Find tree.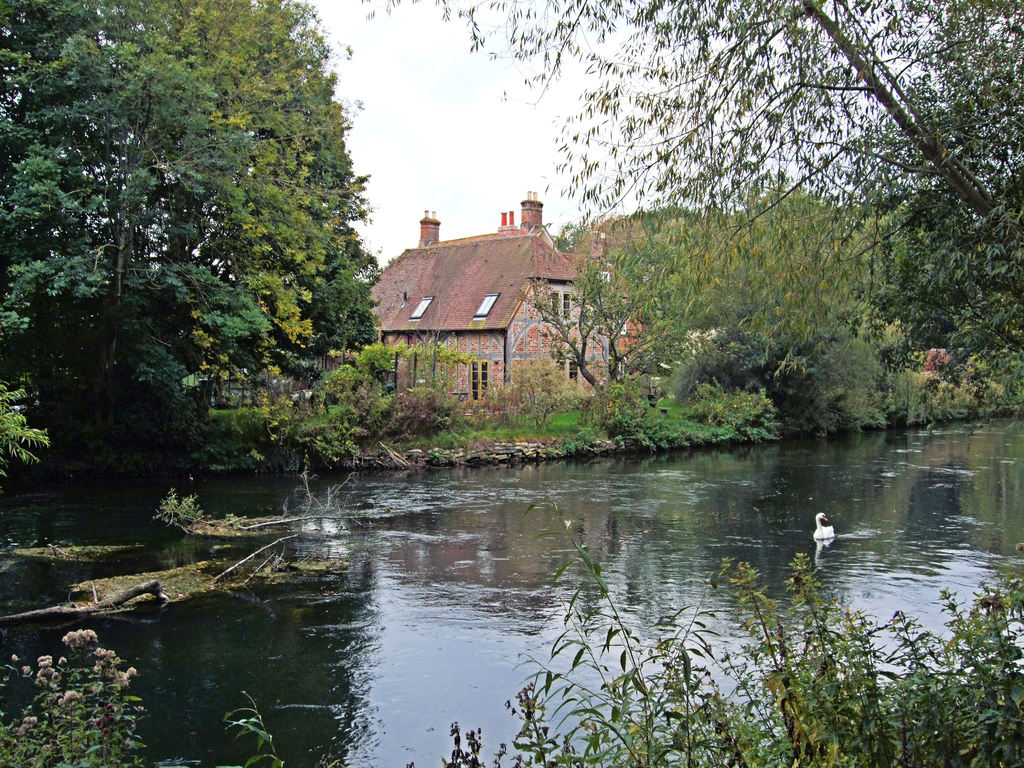
box(0, 381, 51, 479).
